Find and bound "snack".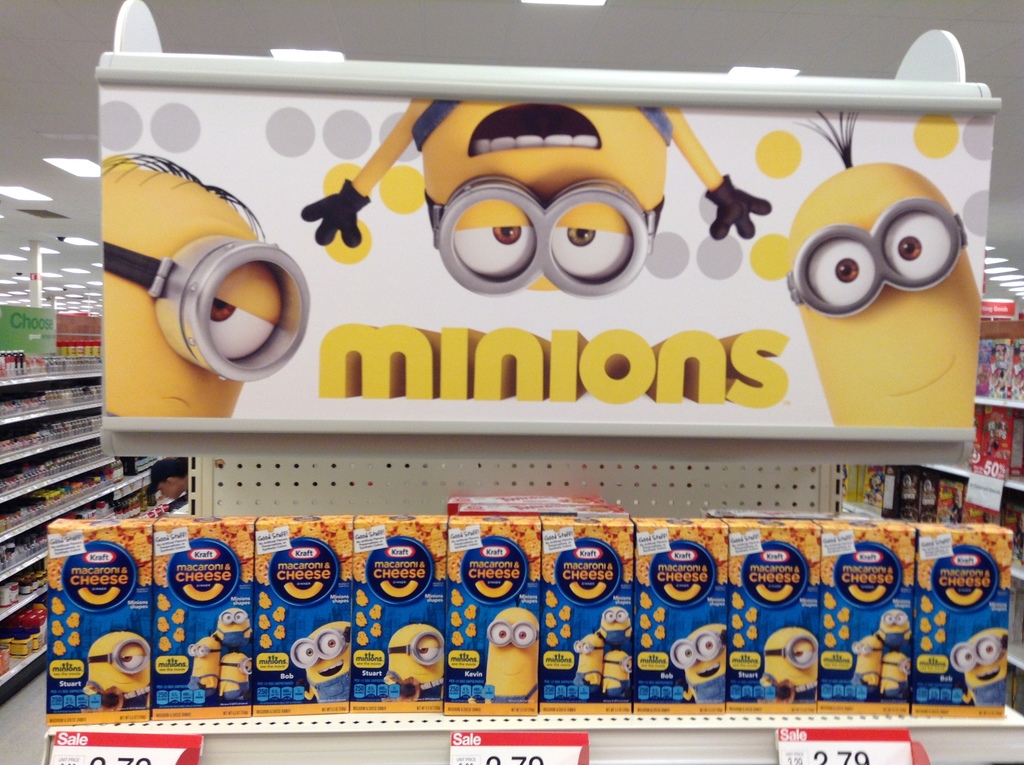
Bound: pyautogui.locateOnScreen(172, 628, 183, 640).
